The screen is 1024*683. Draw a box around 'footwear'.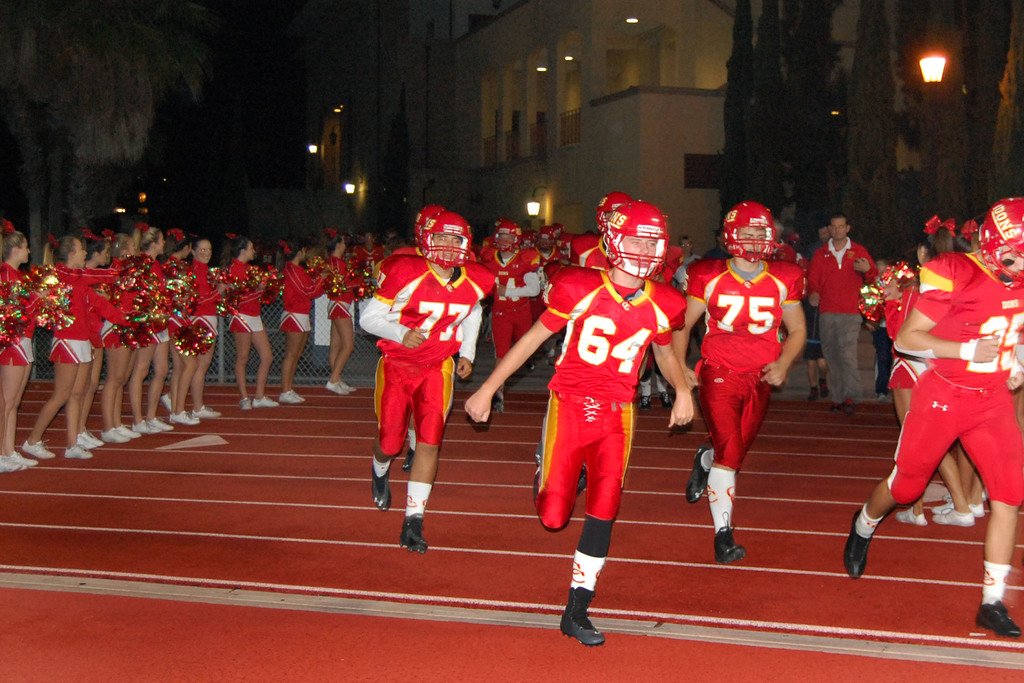
box(897, 506, 925, 527).
